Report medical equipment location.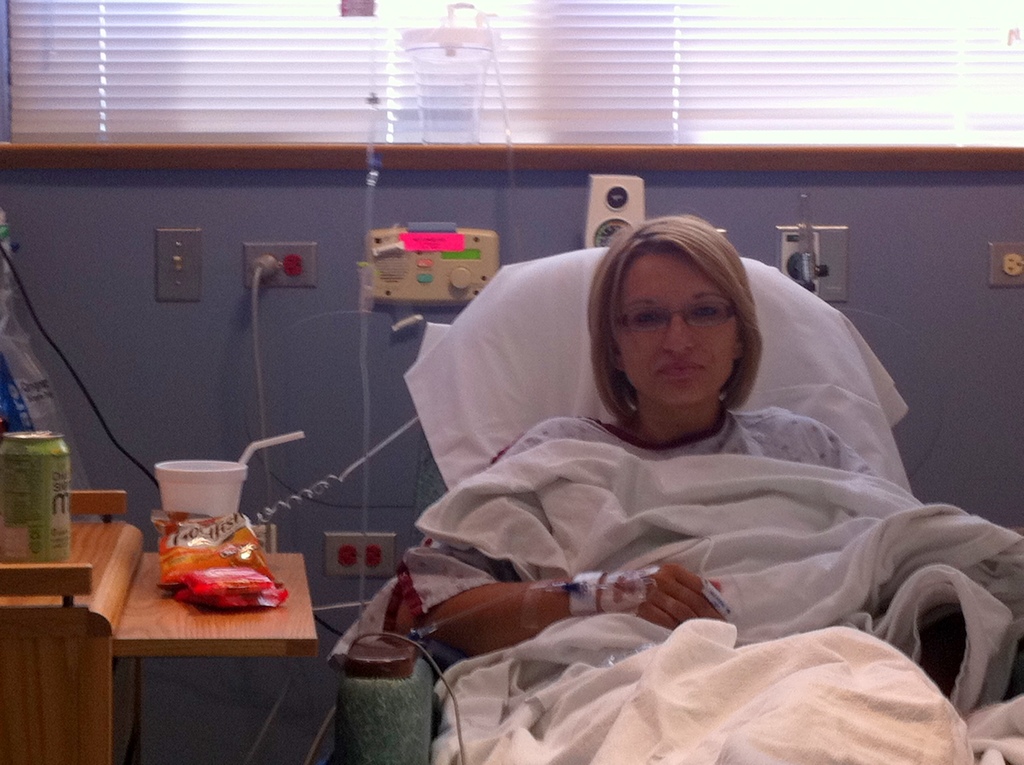
Report: (399, 0, 502, 140).
